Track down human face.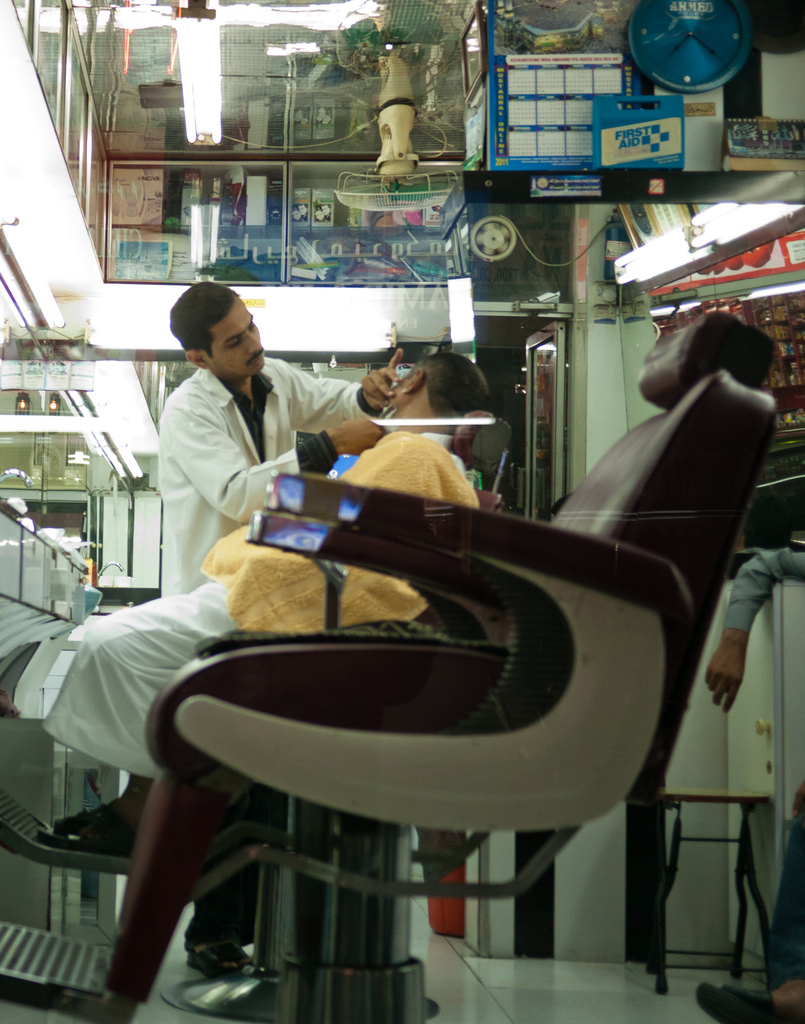
Tracked to 214,295,259,373.
